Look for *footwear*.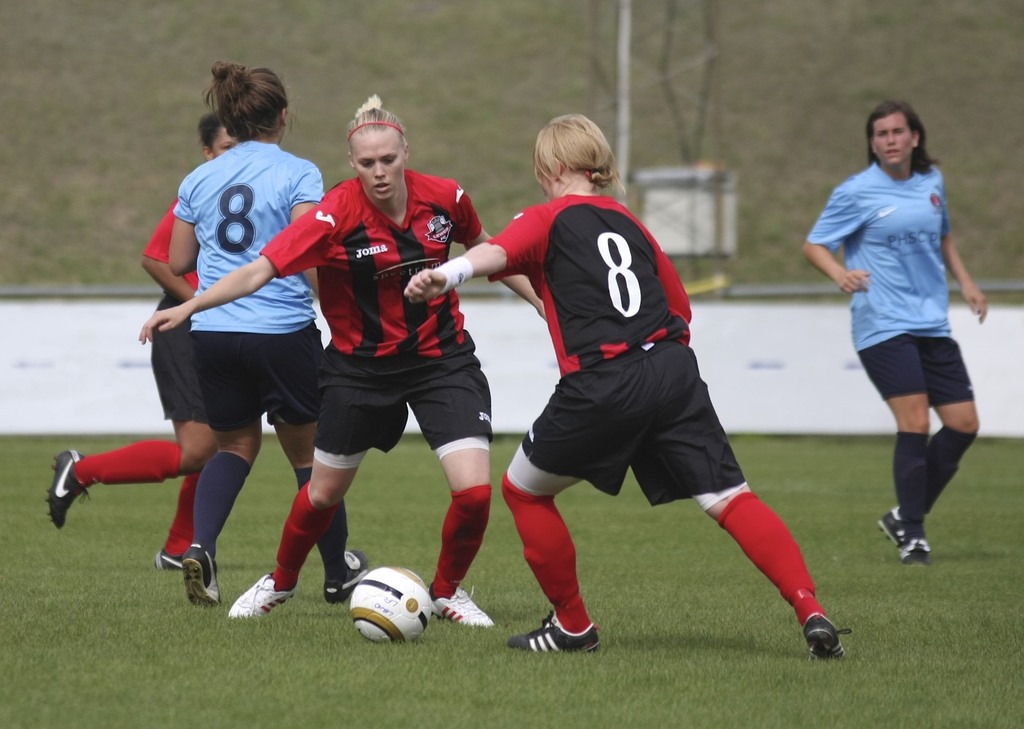
Found: select_region(518, 609, 600, 668).
